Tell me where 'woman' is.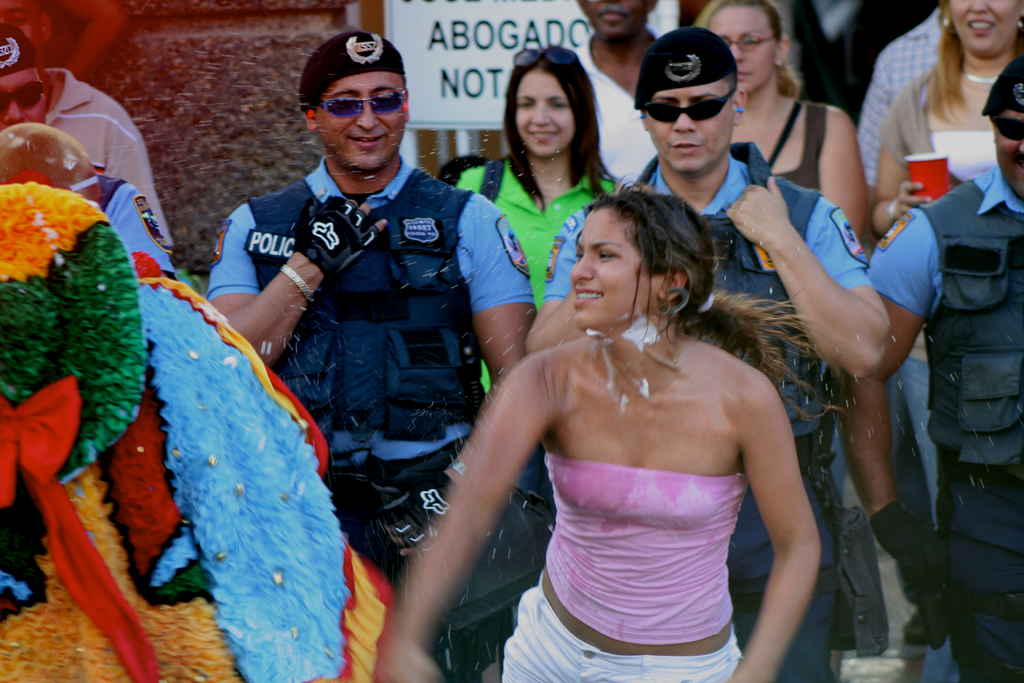
'woman' is at bbox=[451, 44, 620, 407].
